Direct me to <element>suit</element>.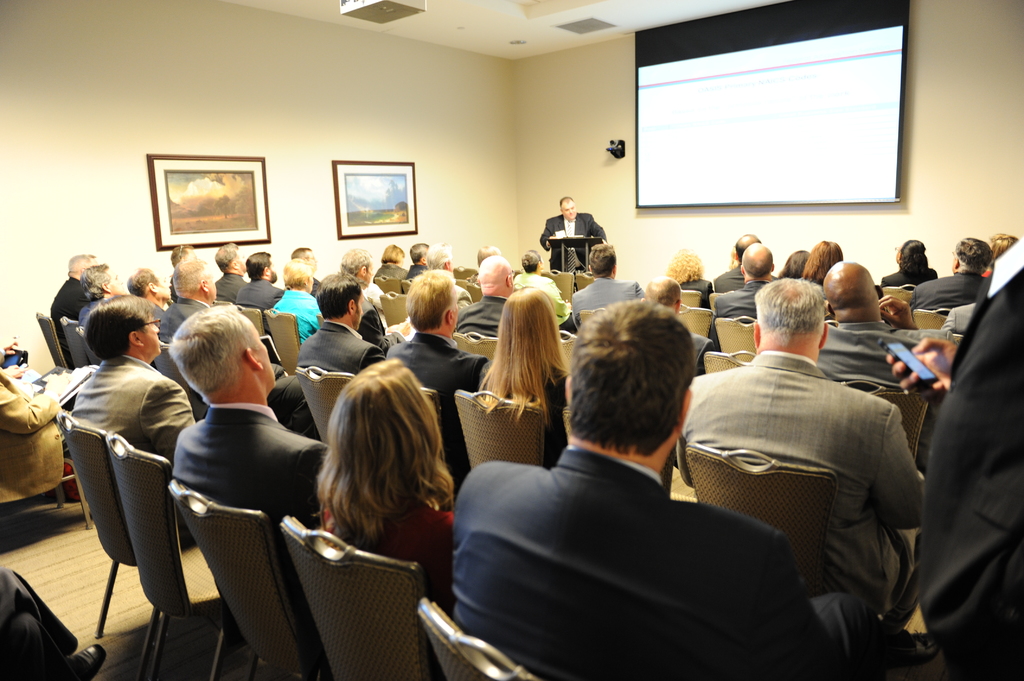
Direction: region(150, 298, 163, 317).
